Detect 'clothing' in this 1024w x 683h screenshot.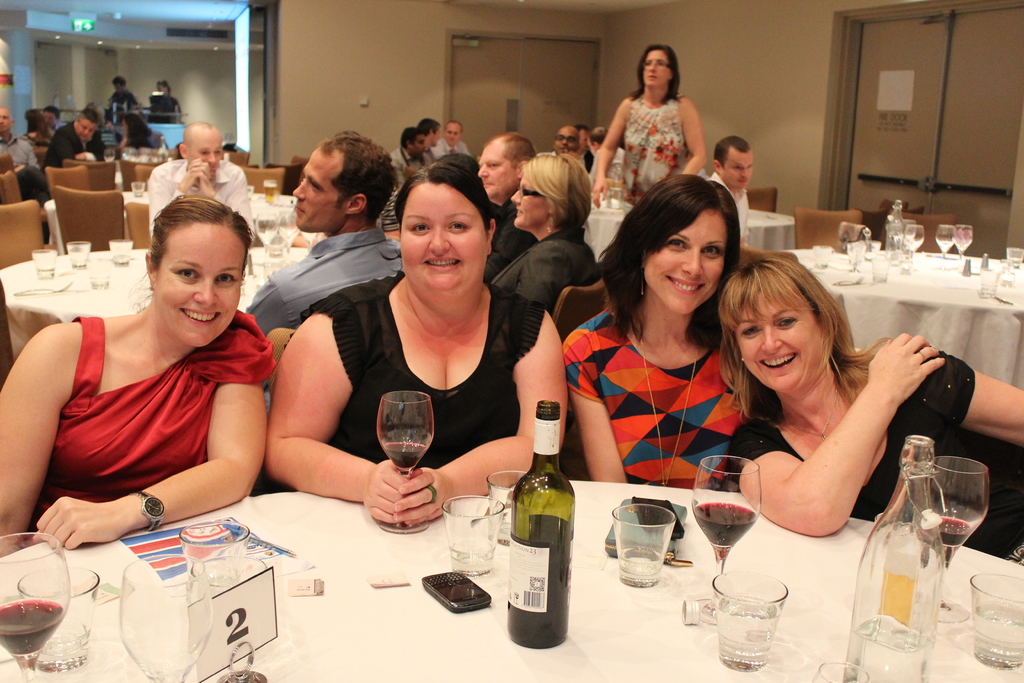
Detection: <bbox>53, 115, 97, 179</bbox>.
